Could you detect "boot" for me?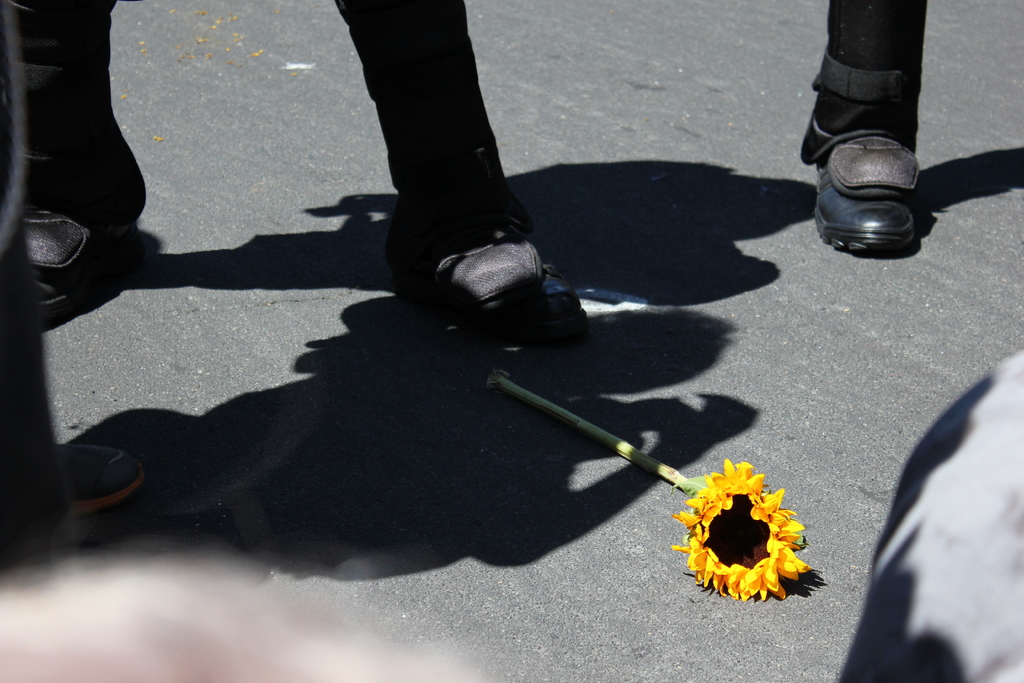
Detection result: left=810, top=58, right=927, bottom=270.
